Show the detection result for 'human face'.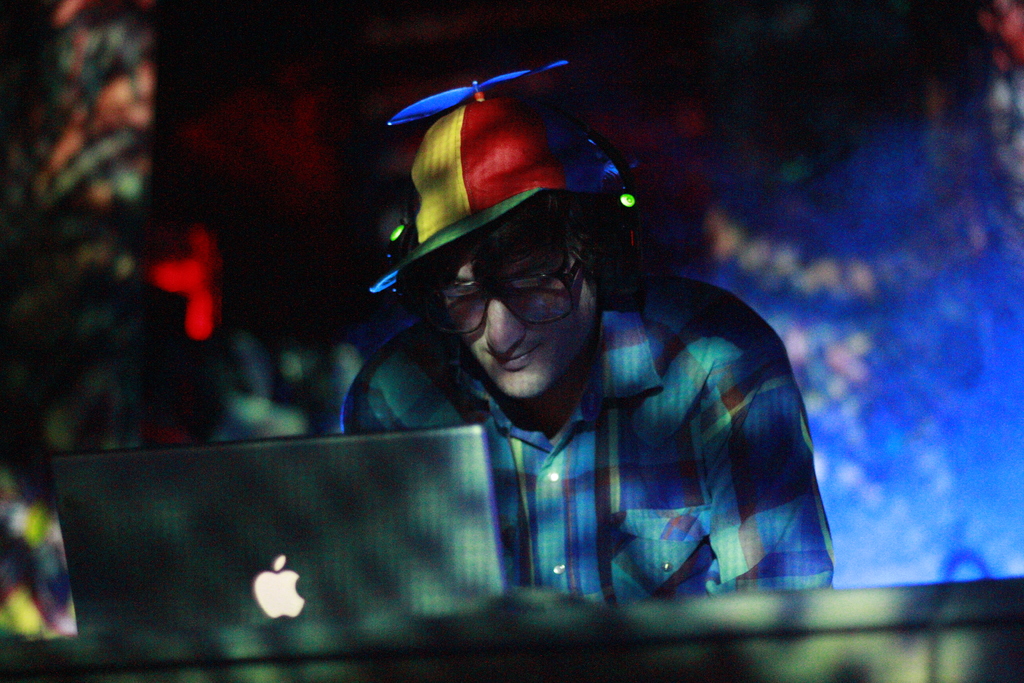
(445, 249, 604, 398).
